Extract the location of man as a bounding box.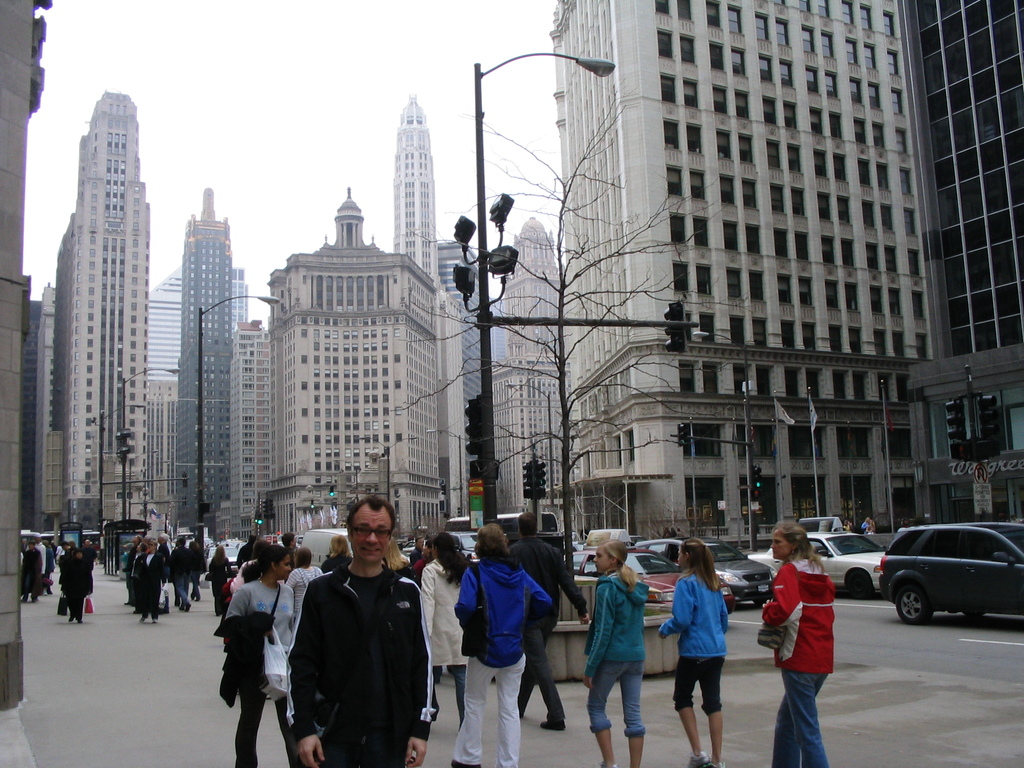
locate(18, 541, 39, 598).
